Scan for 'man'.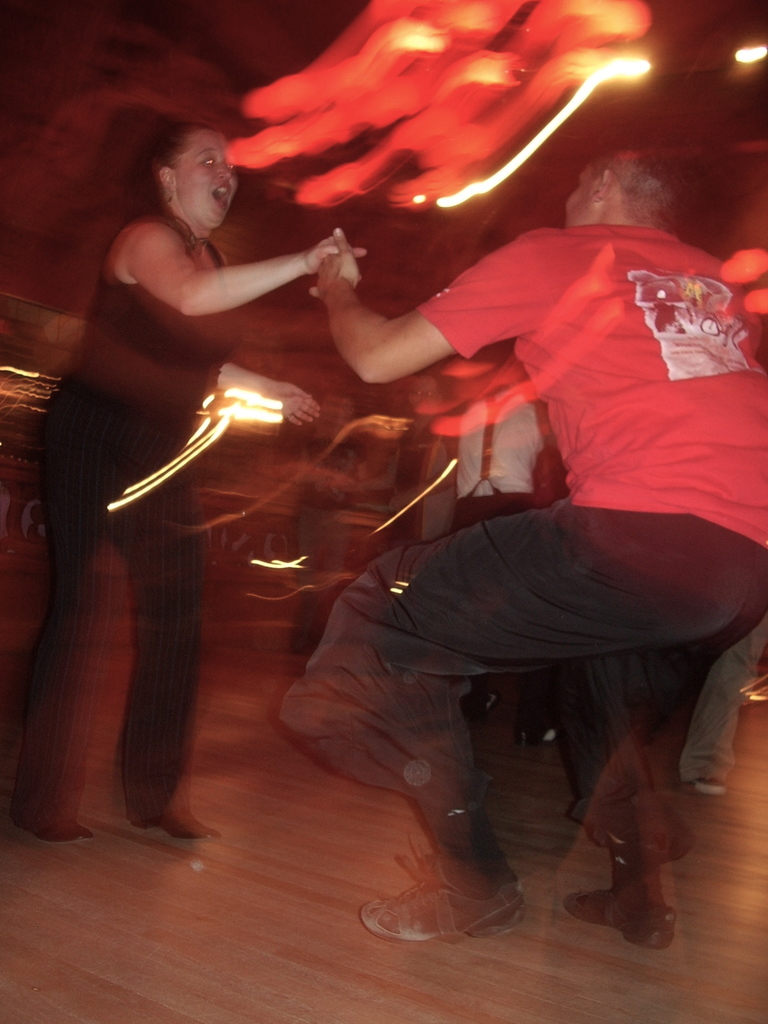
Scan result: BBox(307, 140, 767, 949).
